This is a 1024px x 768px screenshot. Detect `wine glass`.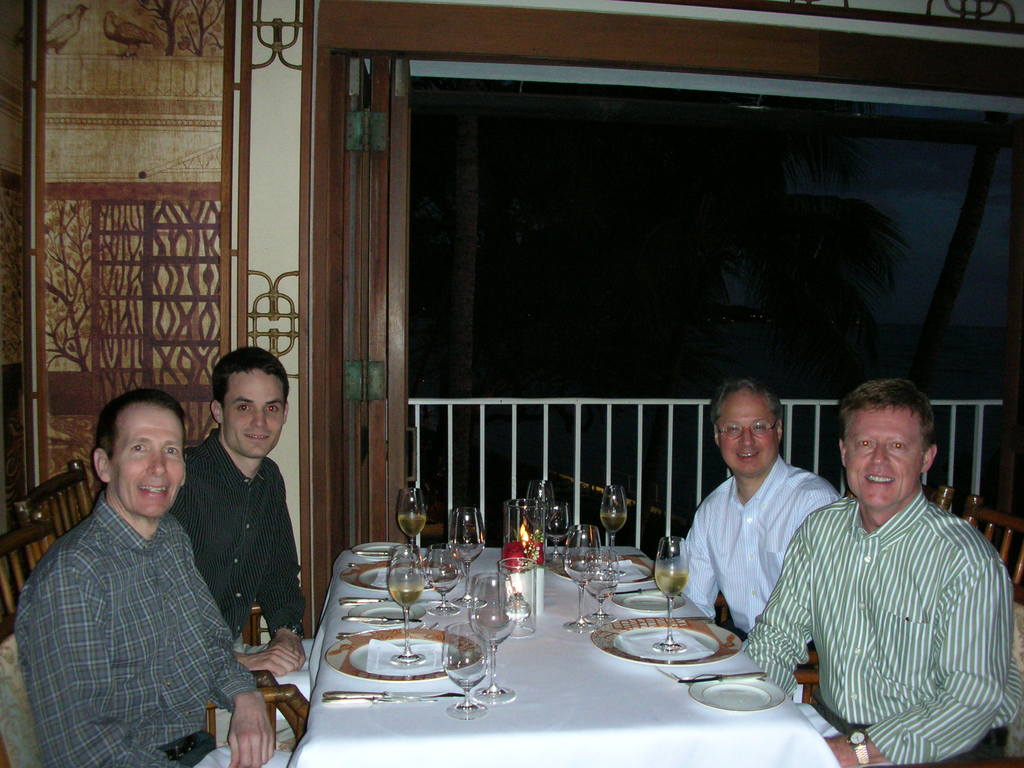
box=[600, 486, 627, 575].
